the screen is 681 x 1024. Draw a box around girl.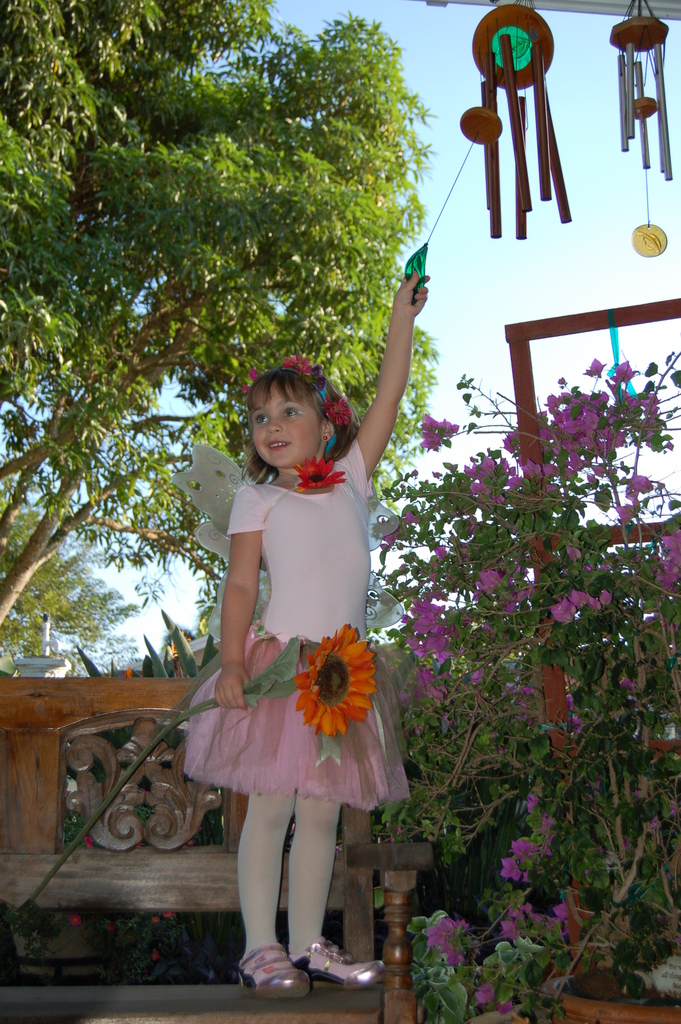
[177, 269, 431, 996].
